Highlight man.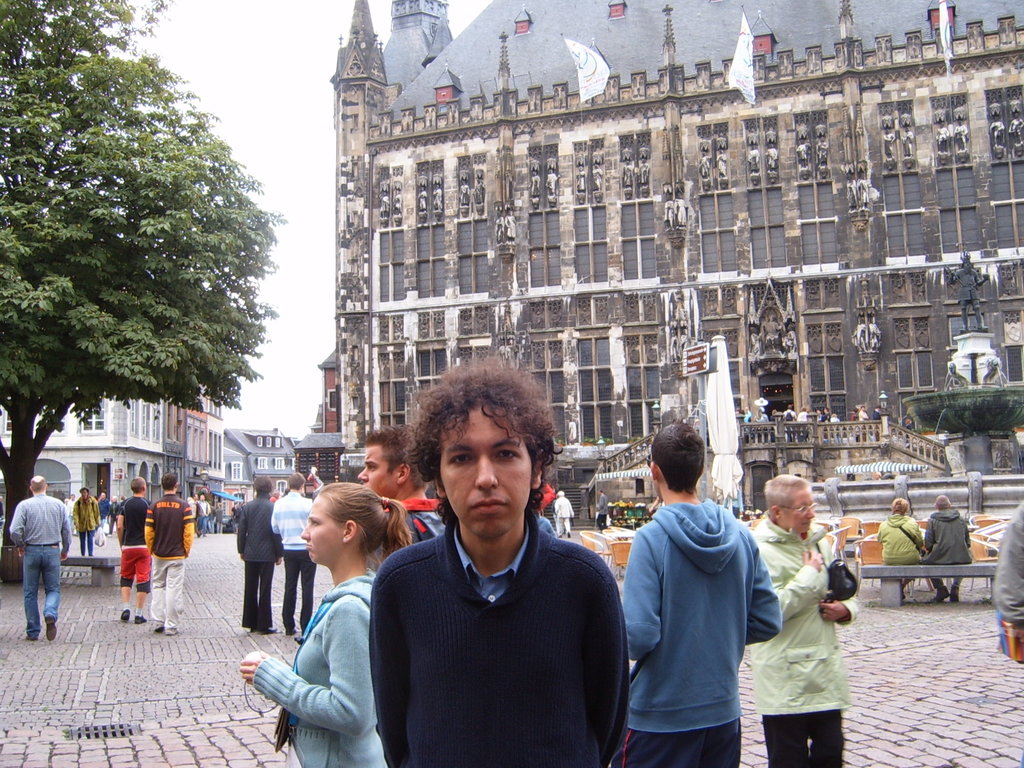
Highlighted region: left=269, top=470, right=323, bottom=636.
